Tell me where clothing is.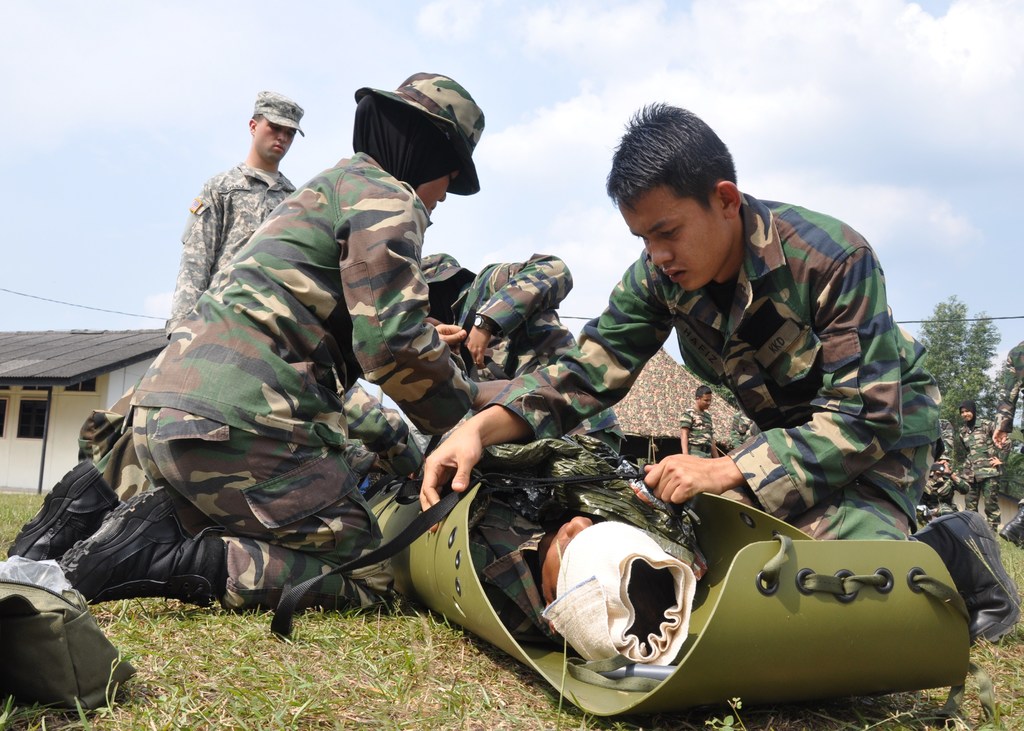
clothing is at x1=732 y1=408 x2=764 y2=443.
